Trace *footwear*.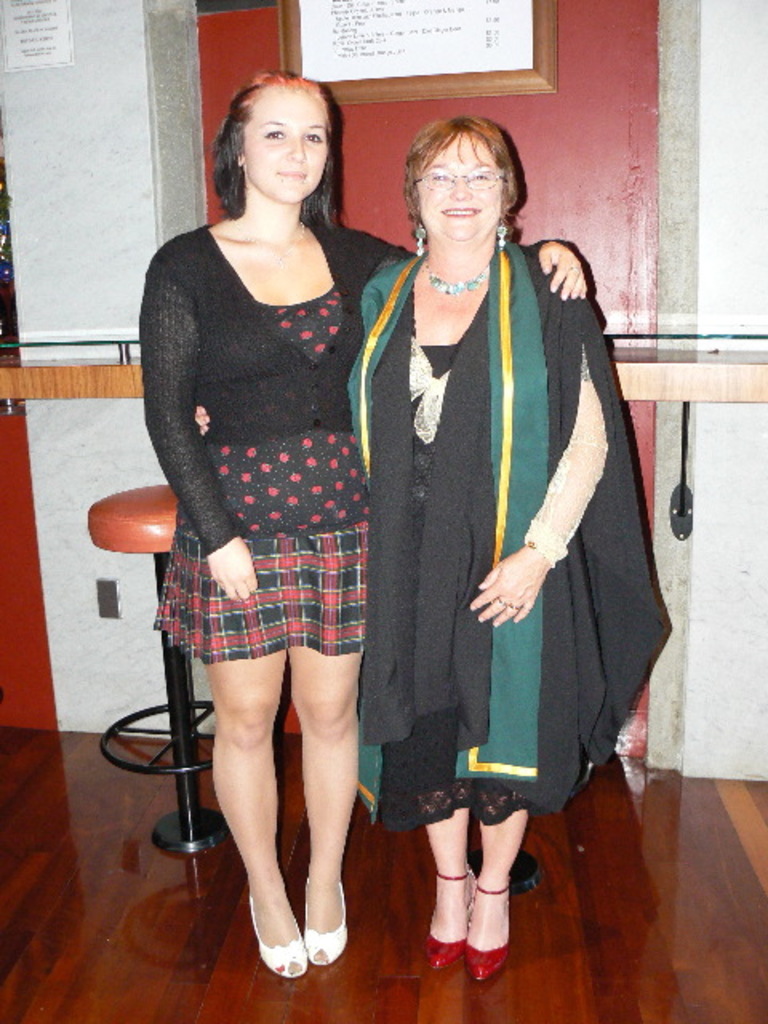
Traced to crop(250, 888, 309, 971).
